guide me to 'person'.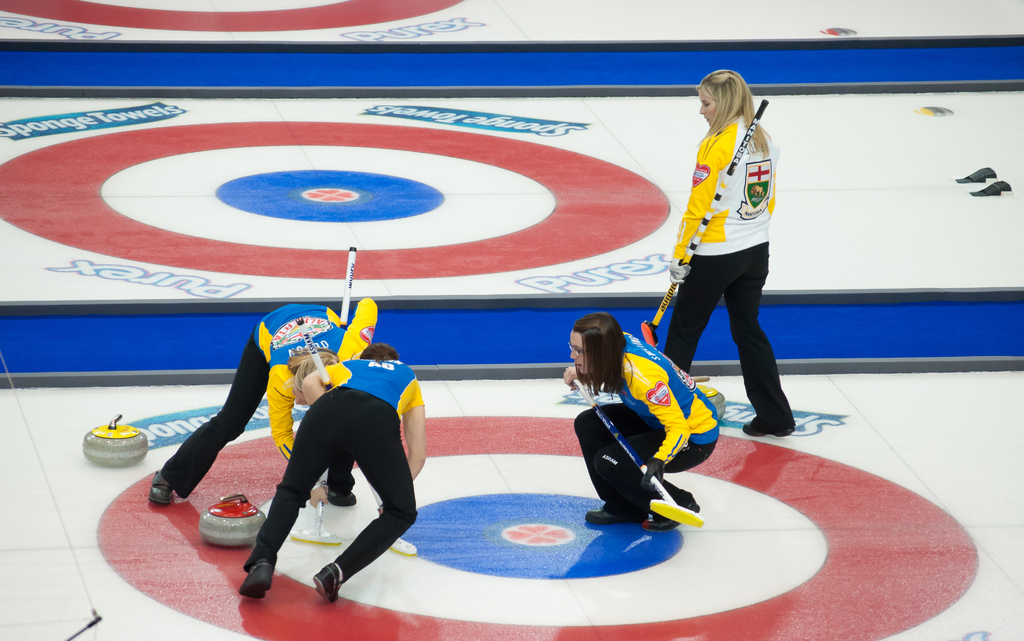
Guidance: region(140, 298, 381, 512).
